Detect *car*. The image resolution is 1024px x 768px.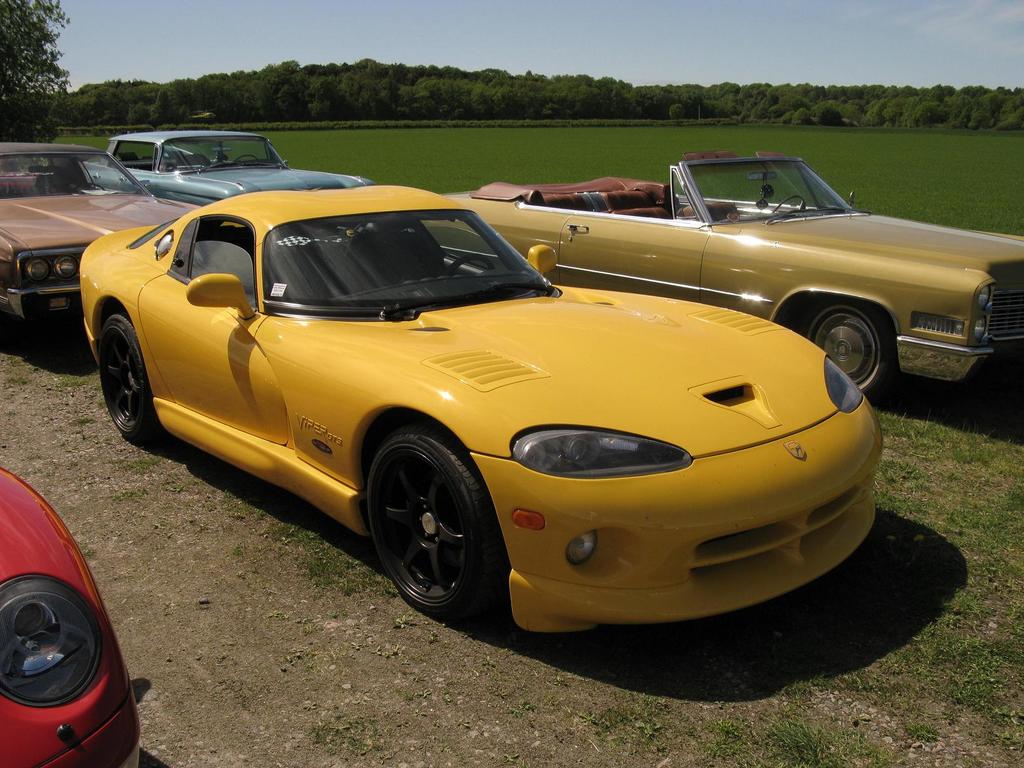
(0, 139, 204, 317).
